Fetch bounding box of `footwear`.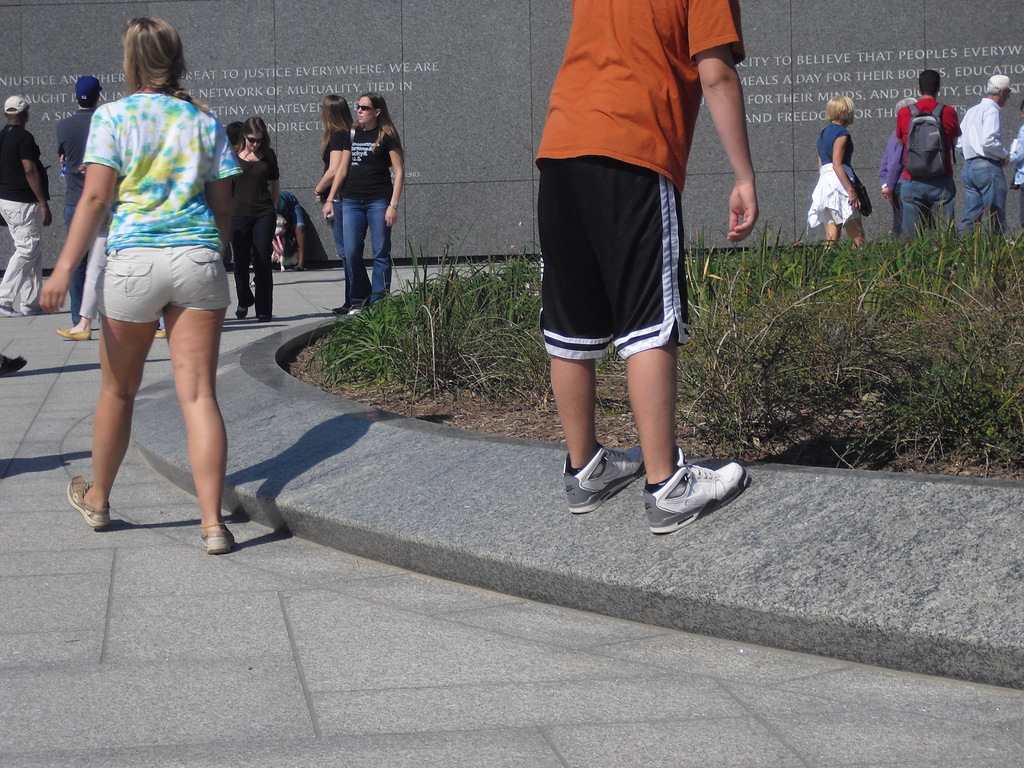
Bbox: (154, 328, 167, 337).
